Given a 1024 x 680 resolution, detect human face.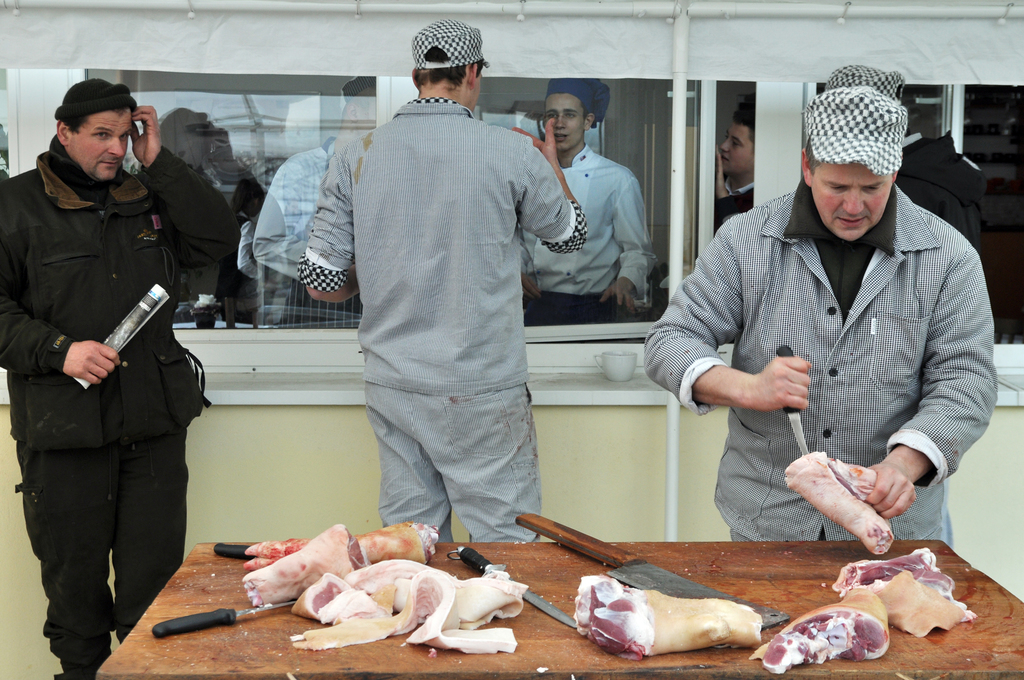
(546,94,584,149).
